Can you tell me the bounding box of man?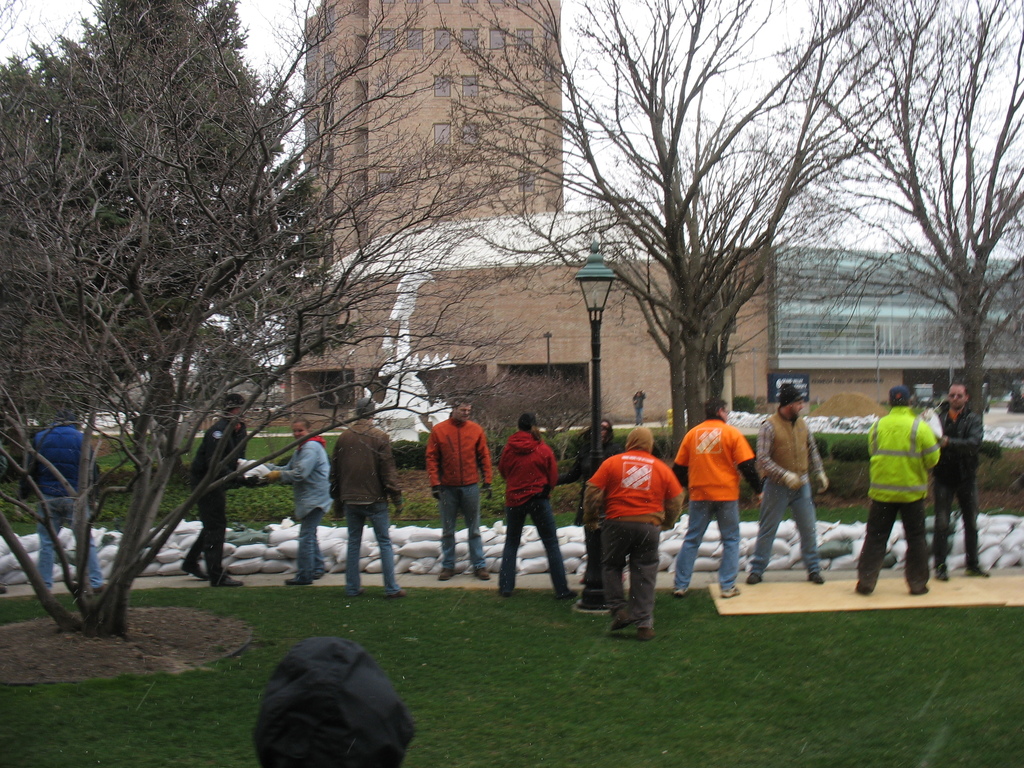
[852,385,945,596].
